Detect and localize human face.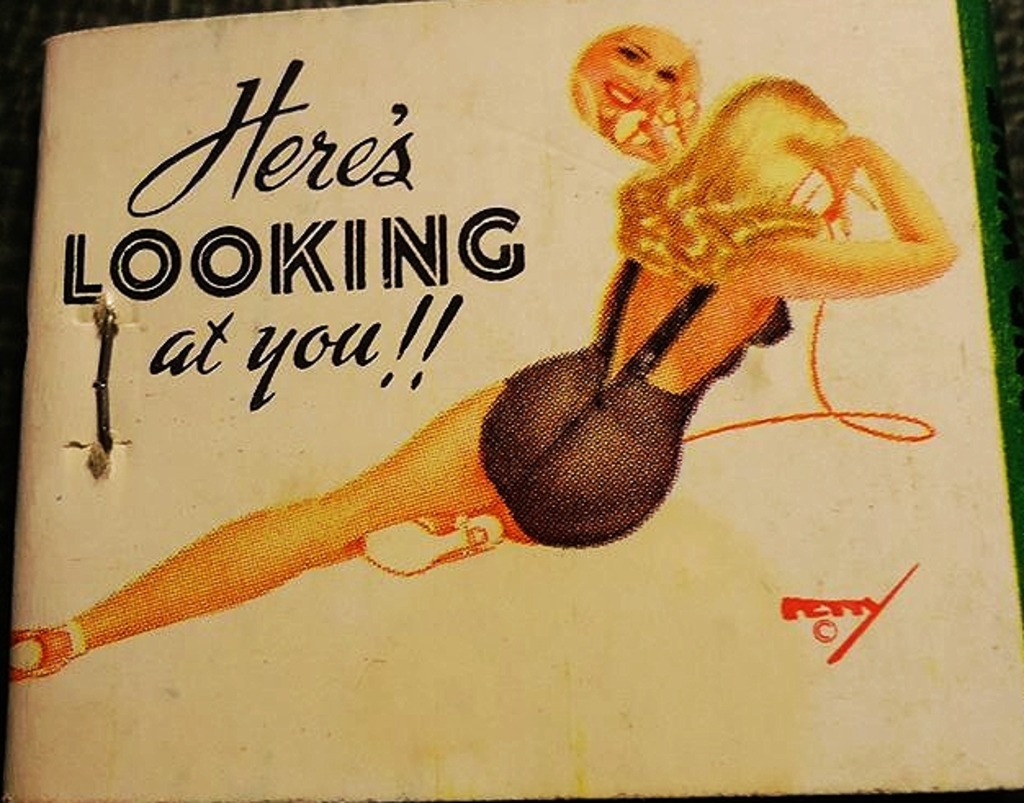
Localized at bbox(569, 20, 694, 124).
